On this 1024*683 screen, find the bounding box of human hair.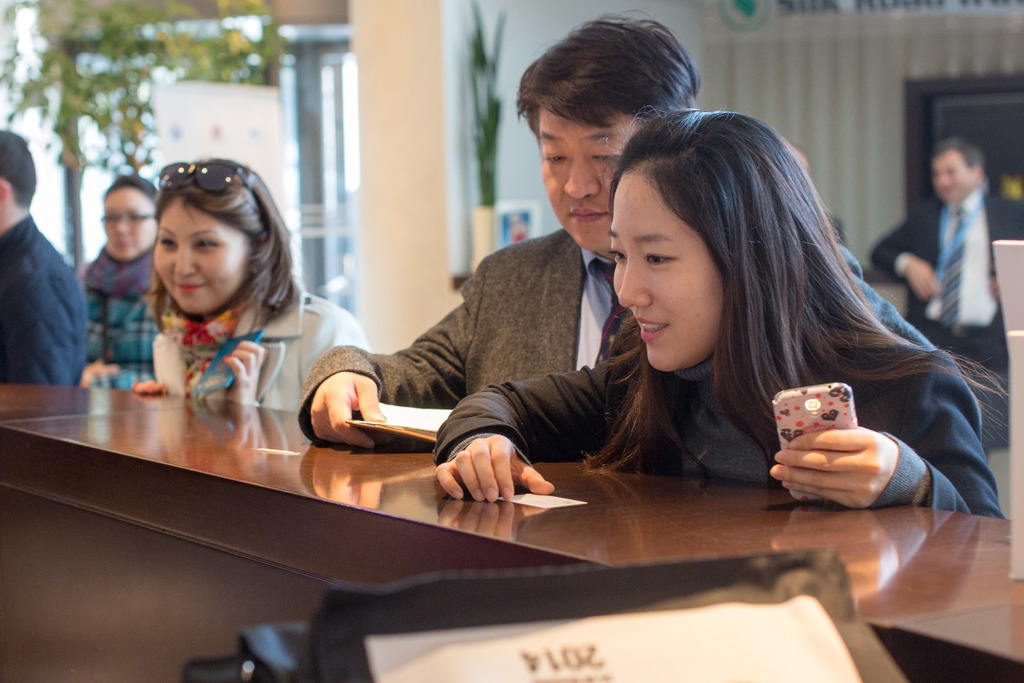
Bounding box: (99, 164, 163, 225).
